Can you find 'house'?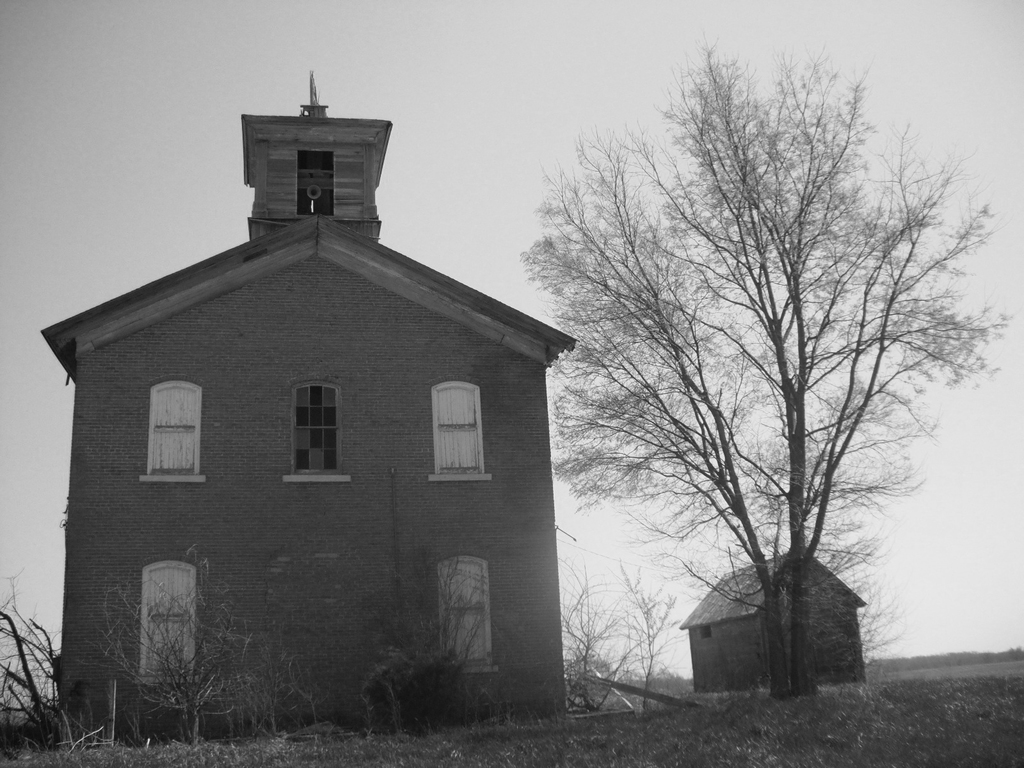
Yes, bounding box: (left=696, top=550, right=868, bottom=687).
